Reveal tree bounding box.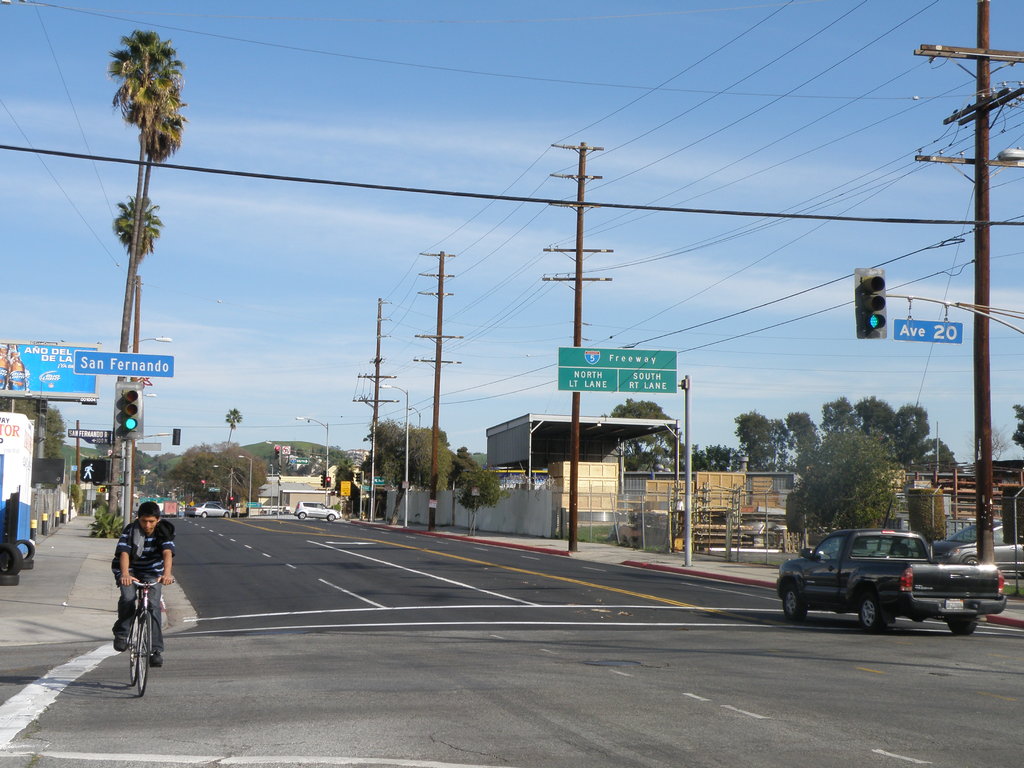
Revealed: {"left": 176, "top": 430, "right": 274, "bottom": 519}.
